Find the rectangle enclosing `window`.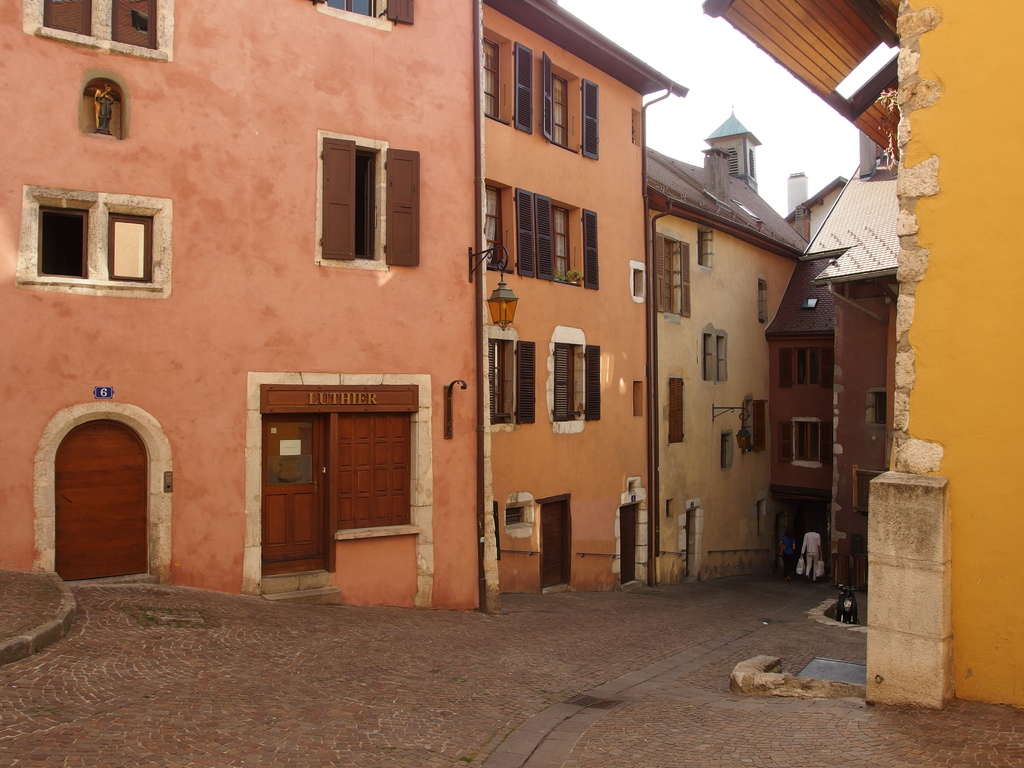
554:339:604:428.
